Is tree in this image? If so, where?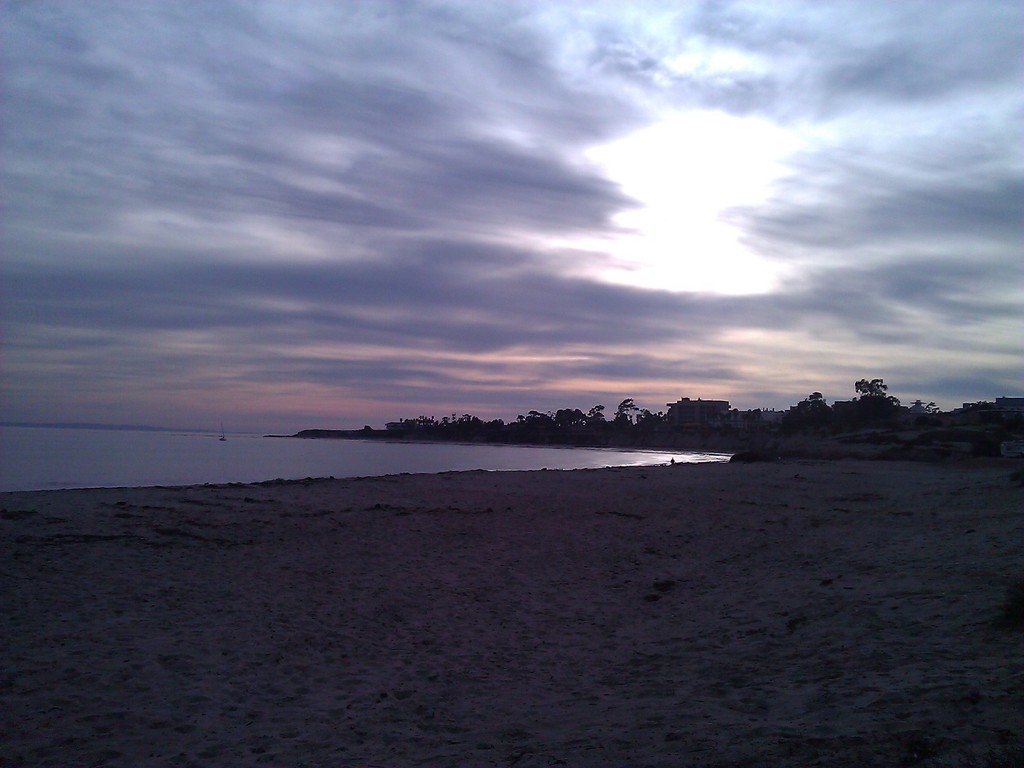
Yes, at select_region(555, 402, 588, 432).
